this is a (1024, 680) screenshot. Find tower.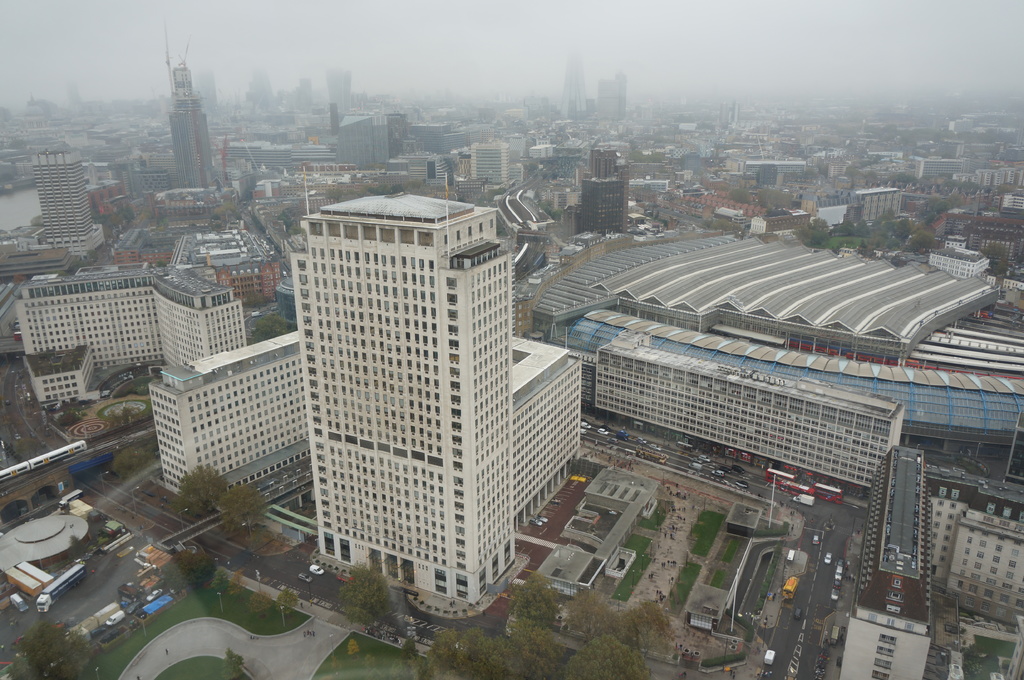
Bounding box: <region>169, 57, 215, 194</region>.
